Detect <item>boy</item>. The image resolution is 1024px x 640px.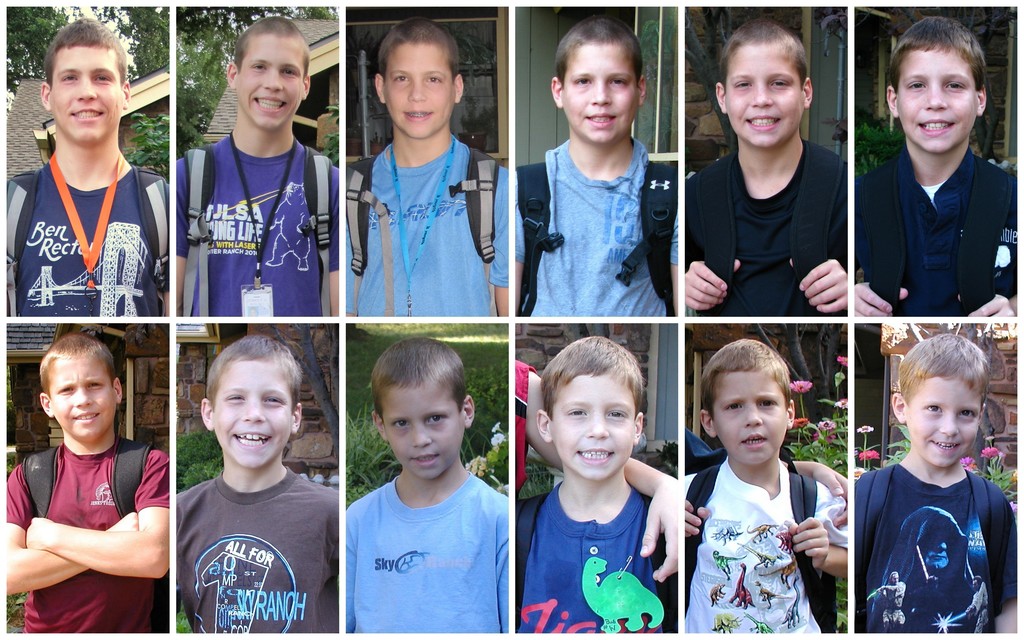
select_region(6, 335, 168, 632).
